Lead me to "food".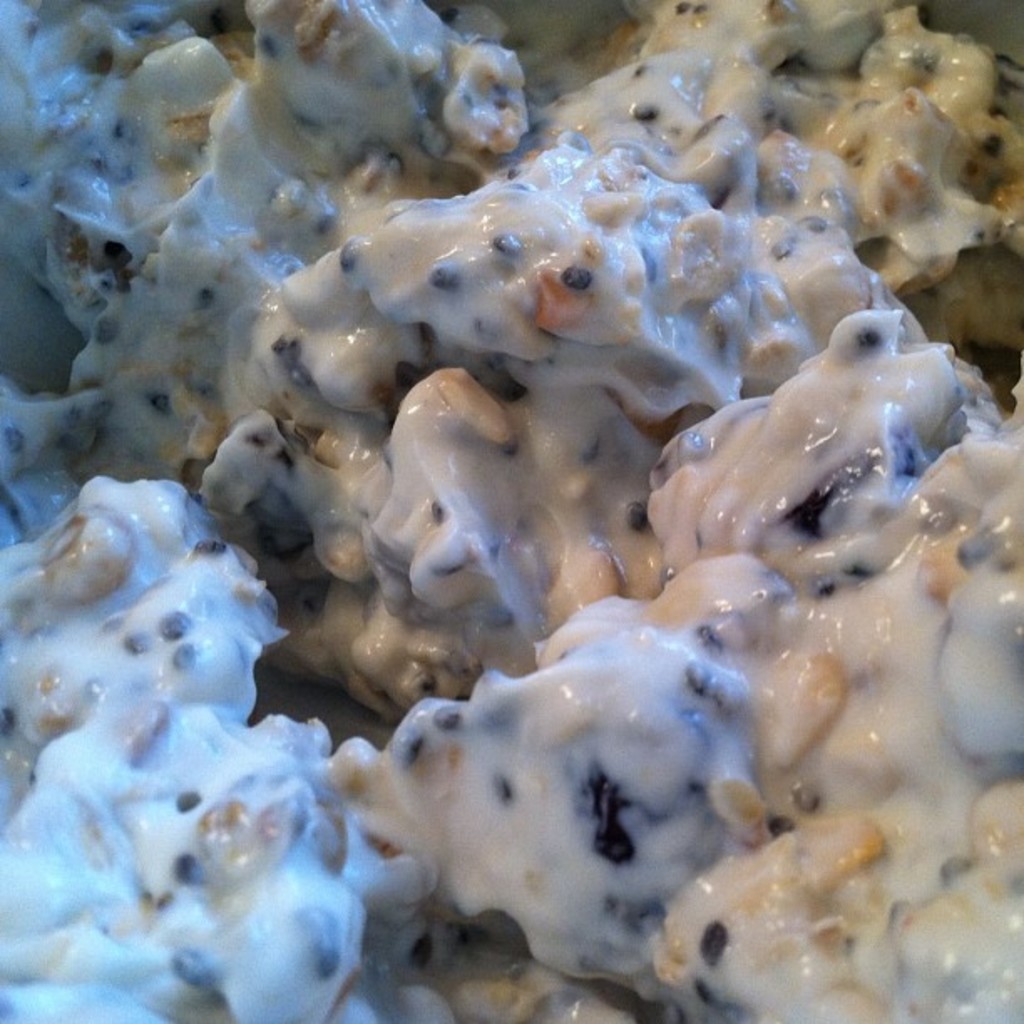
Lead to box=[0, 0, 1022, 1022].
